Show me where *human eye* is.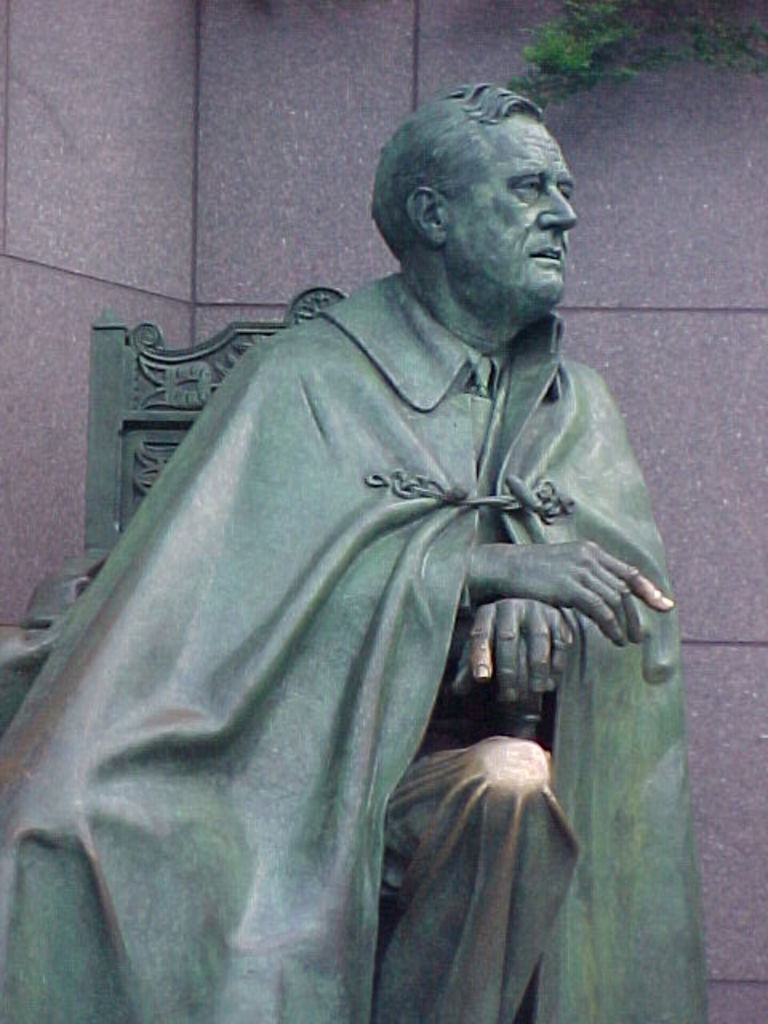
*human eye* is at [x1=504, y1=176, x2=541, y2=197].
